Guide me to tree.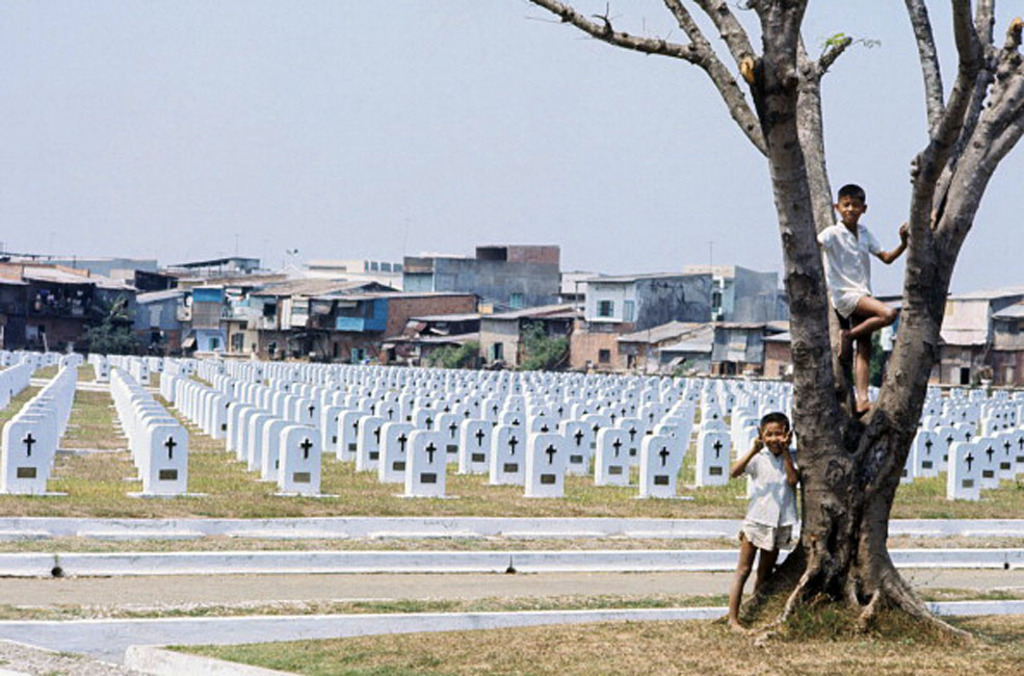
Guidance: region(521, 0, 1020, 652).
